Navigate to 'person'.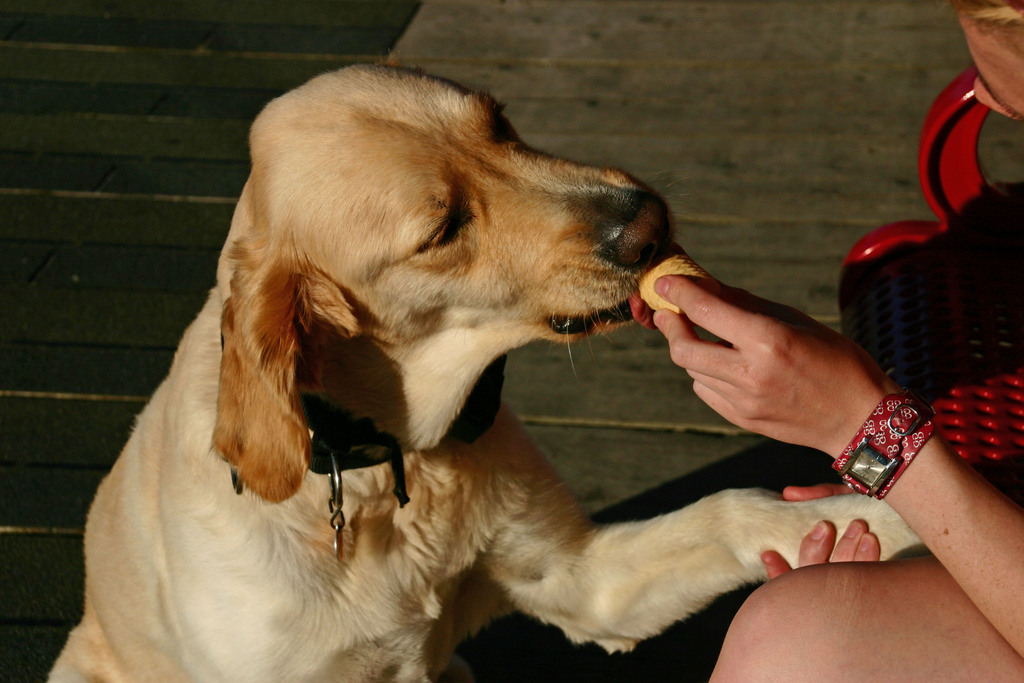
Navigation target: <region>654, 0, 1023, 682</region>.
